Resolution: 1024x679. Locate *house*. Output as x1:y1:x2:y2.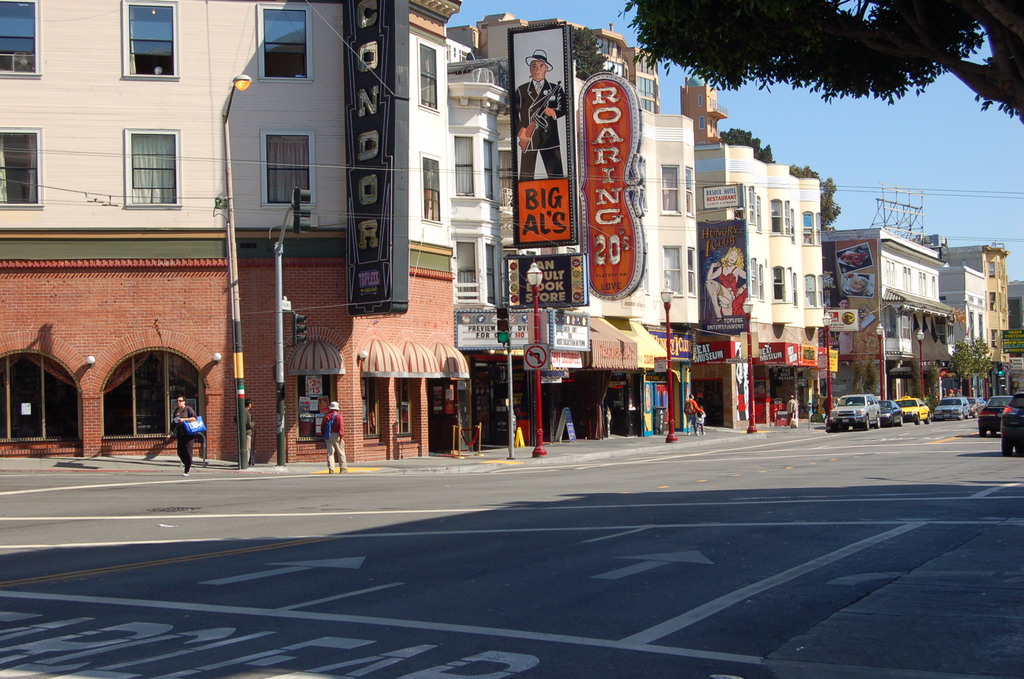
726:169:808:437.
